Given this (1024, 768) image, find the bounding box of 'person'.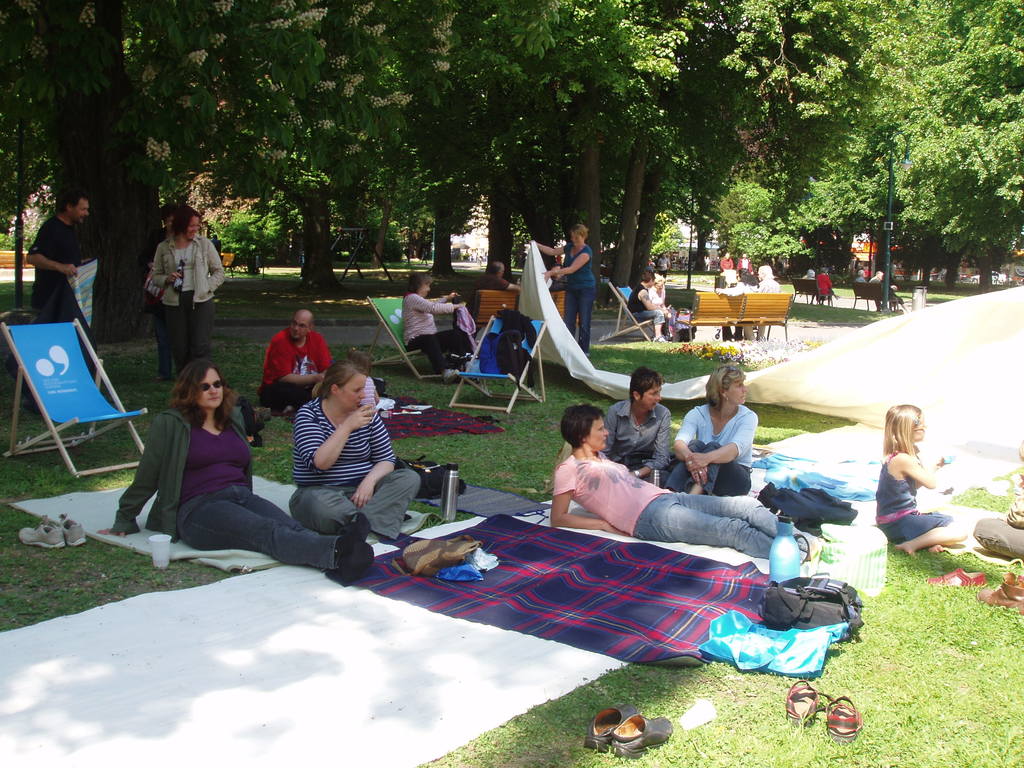
select_region(288, 355, 422, 542).
